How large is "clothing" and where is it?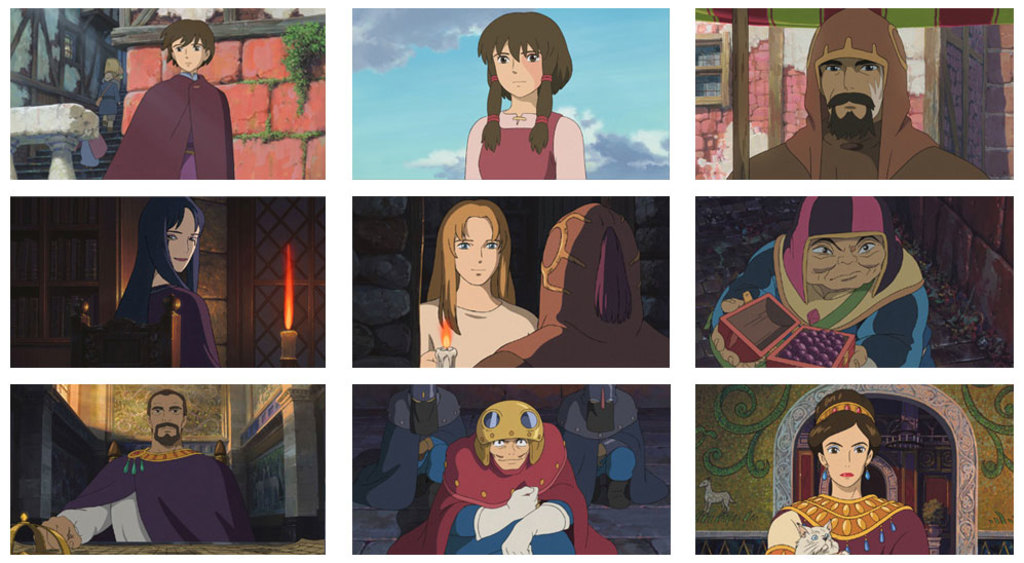
Bounding box: <region>386, 430, 615, 556</region>.
